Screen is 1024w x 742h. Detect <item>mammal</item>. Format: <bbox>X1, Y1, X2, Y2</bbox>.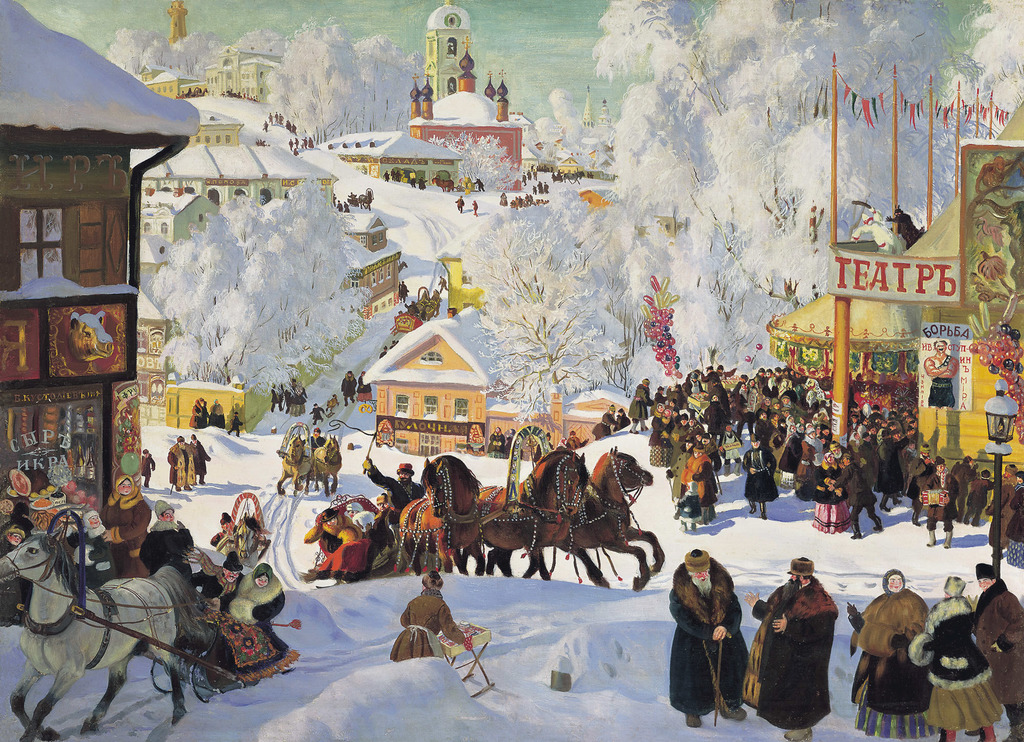
<bbox>746, 556, 836, 741</bbox>.
